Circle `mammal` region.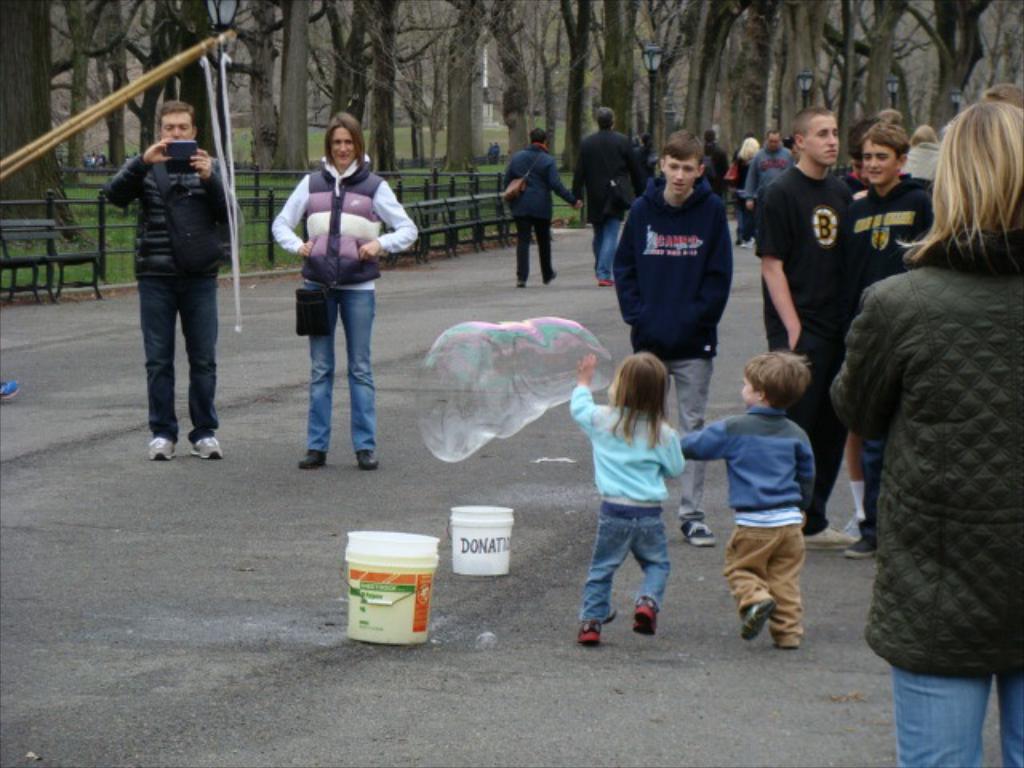
Region: crop(851, 98, 1022, 766).
